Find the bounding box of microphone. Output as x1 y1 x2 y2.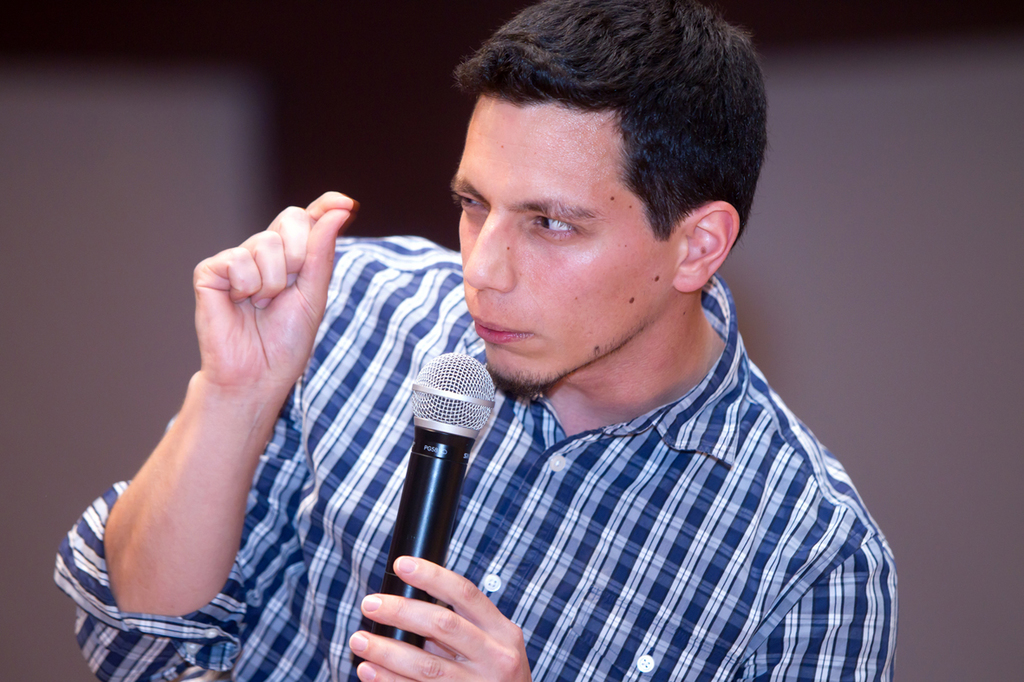
348 346 494 681.
